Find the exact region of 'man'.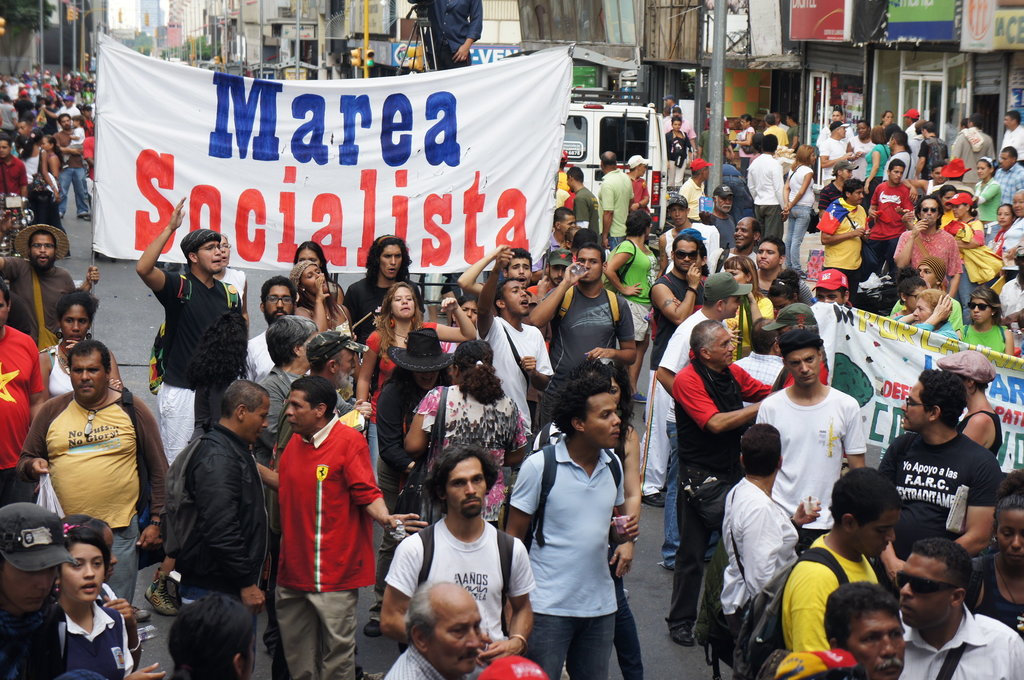
Exact region: select_region(744, 232, 814, 306).
